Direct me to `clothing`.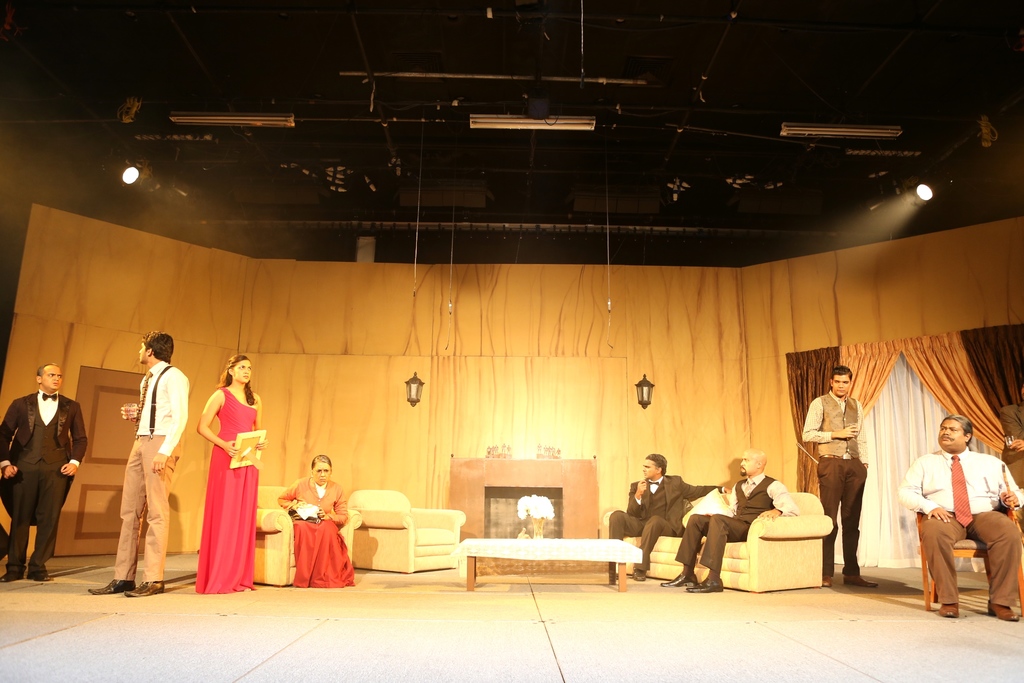
Direction: [796,388,876,578].
